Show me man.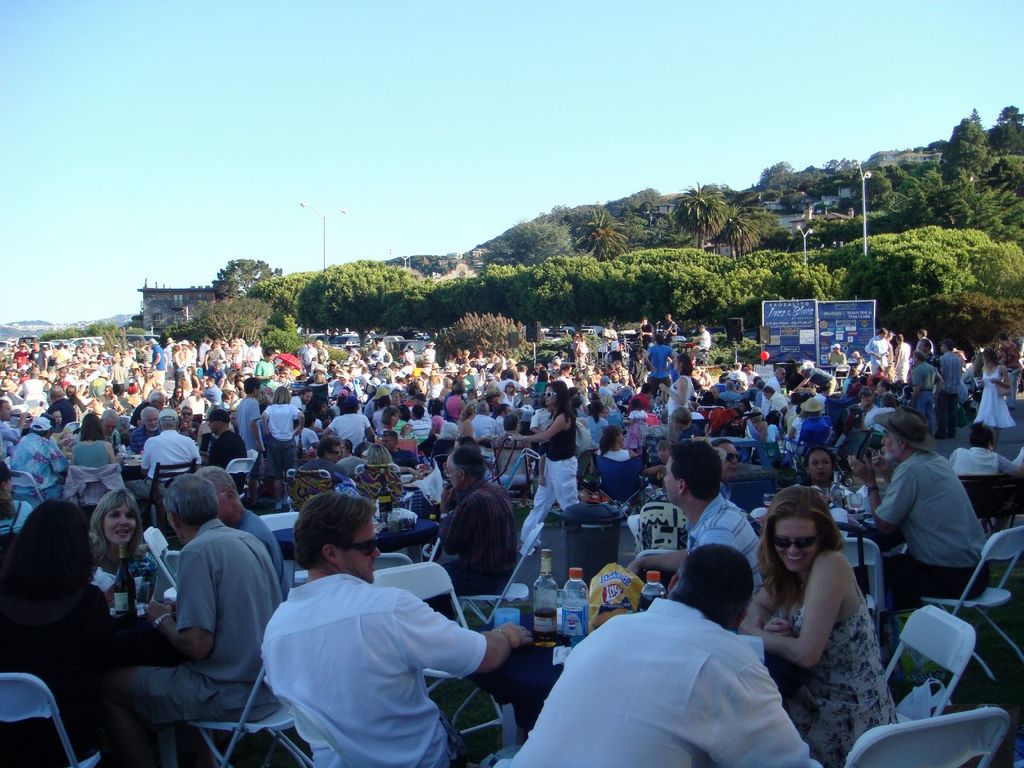
man is here: bbox=(101, 474, 279, 767).
